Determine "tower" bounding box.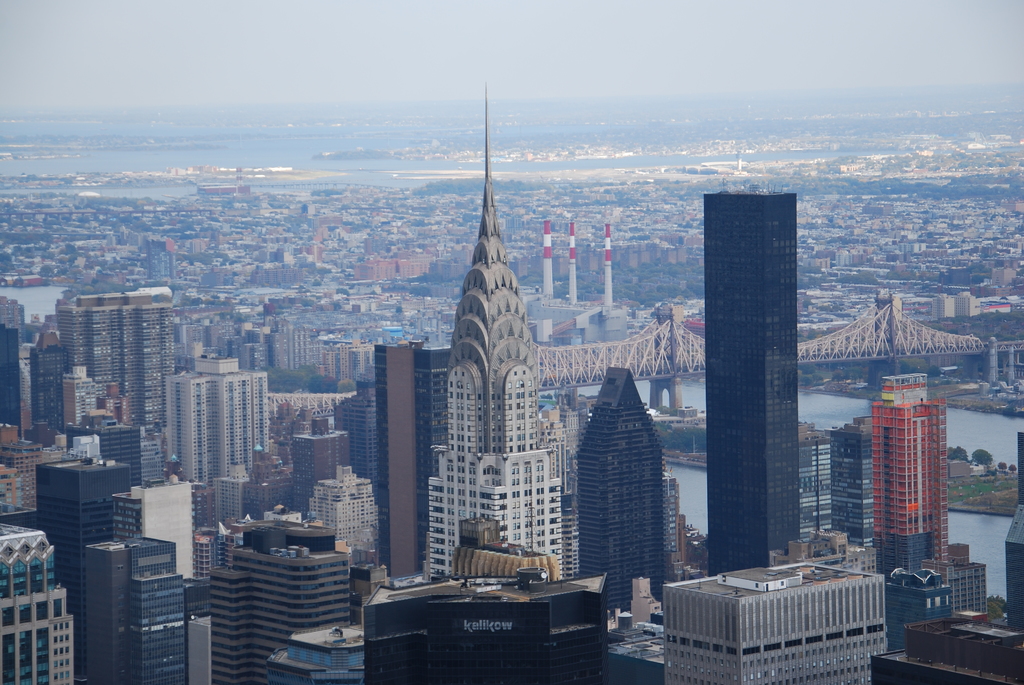
Determined: 828, 413, 880, 554.
